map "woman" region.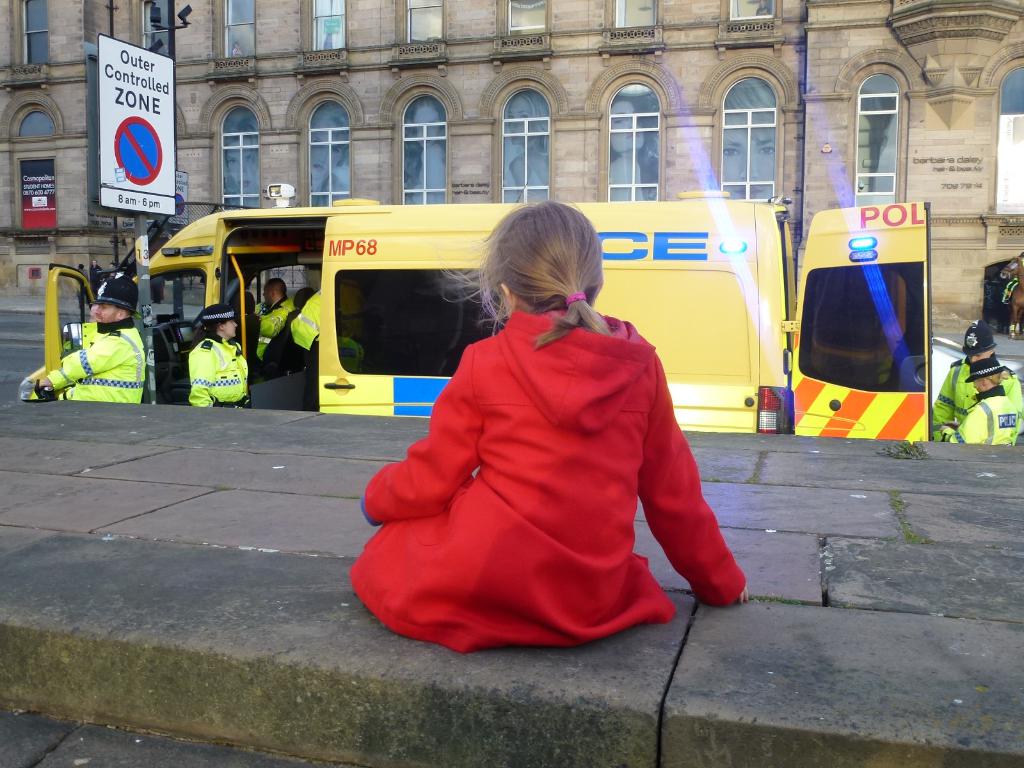
Mapped to <region>189, 299, 243, 412</region>.
